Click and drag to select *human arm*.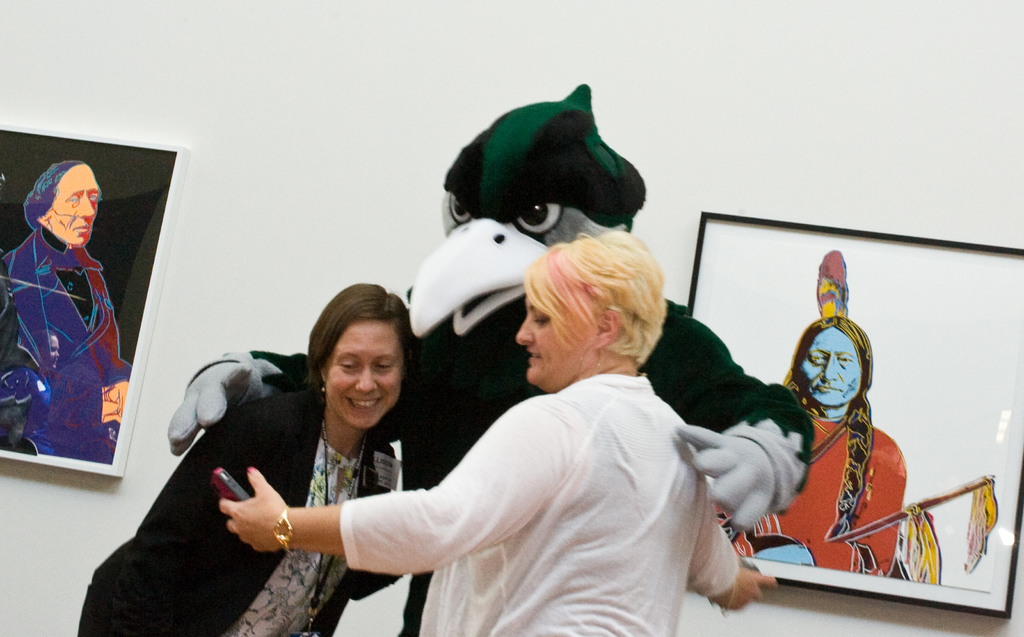
Selection: select_region(673, 398, 771, 618).
